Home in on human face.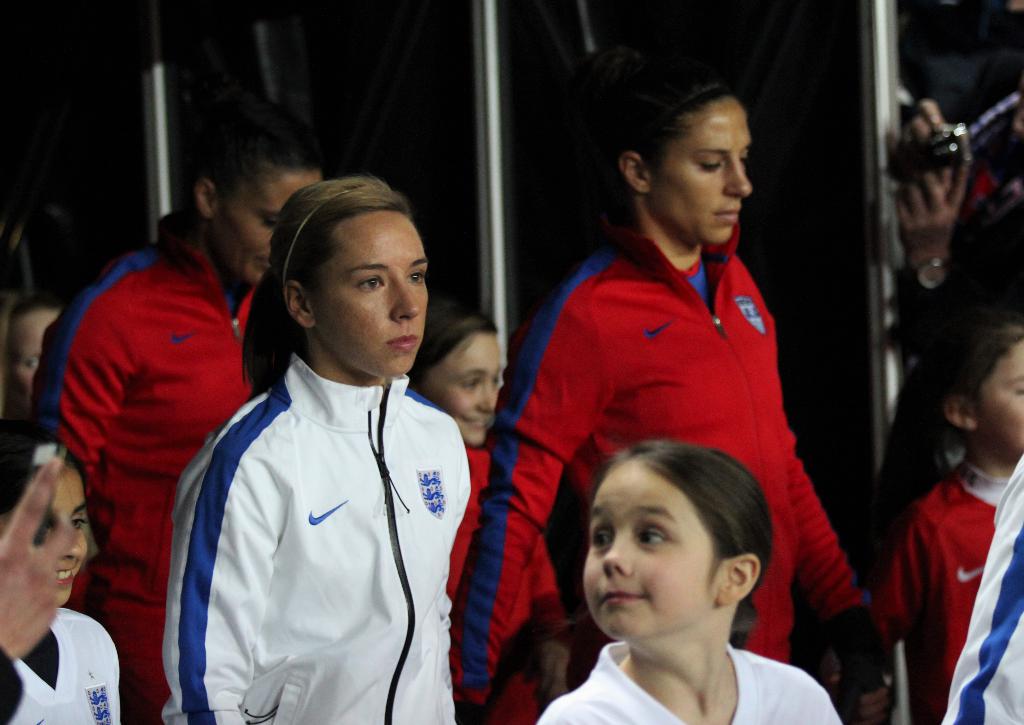
Homed in at (left=206, top=170, right=323, bottom=293).
